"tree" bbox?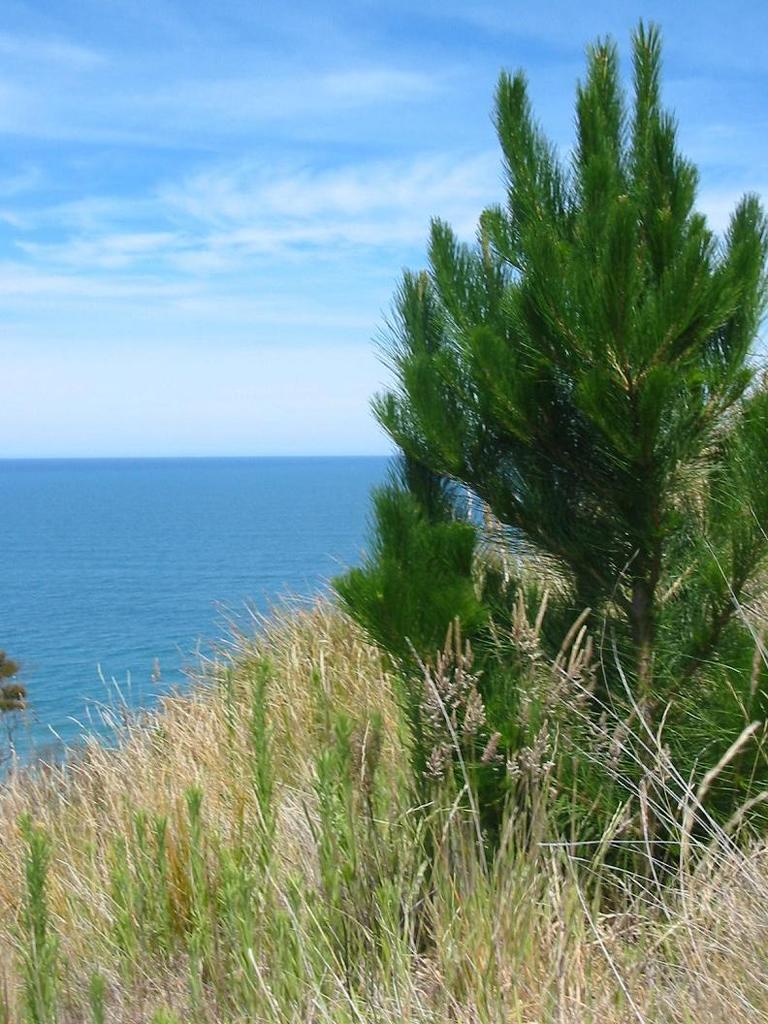
bbox(337, 427, 528, 811)
